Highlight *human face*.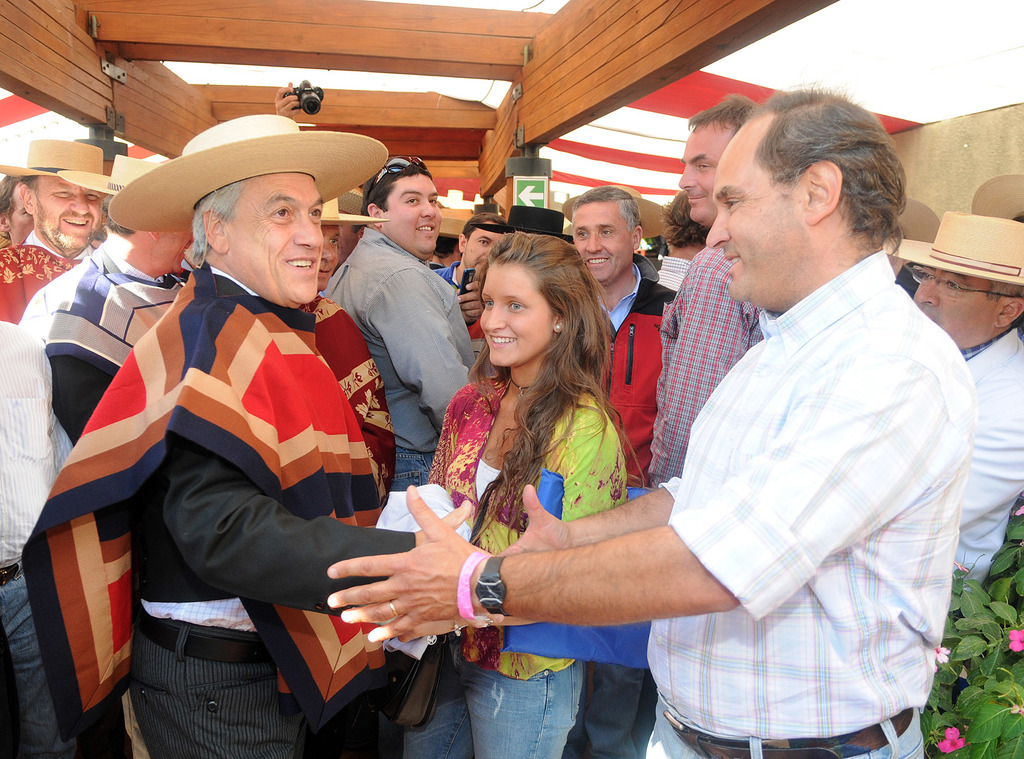
Highlighted region: [909,261,998,345].
